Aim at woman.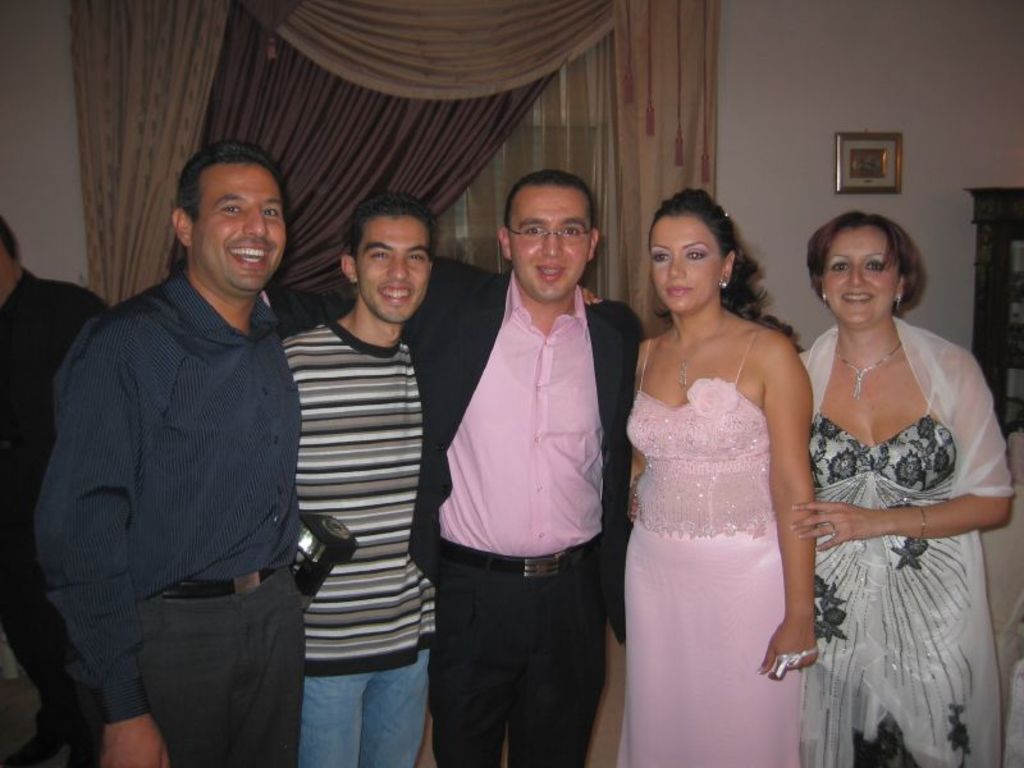
Aimed at bbox=(799, 212, 1010, 767).
